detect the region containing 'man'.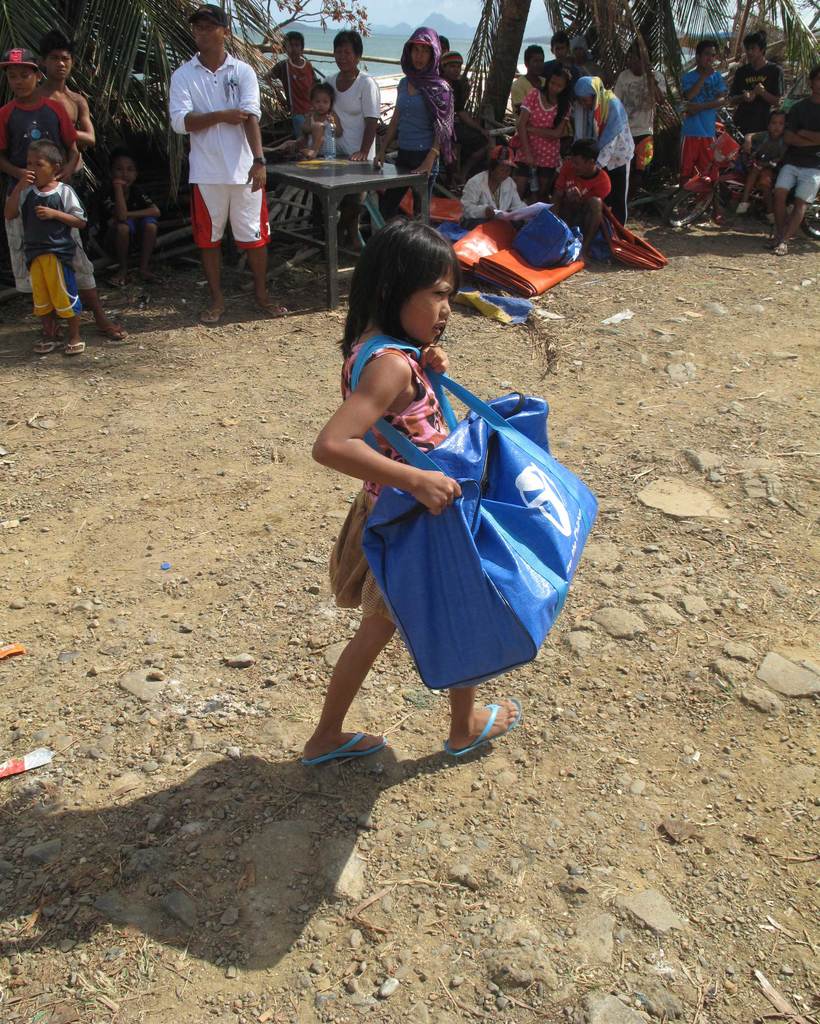
[311,31,373,252].
